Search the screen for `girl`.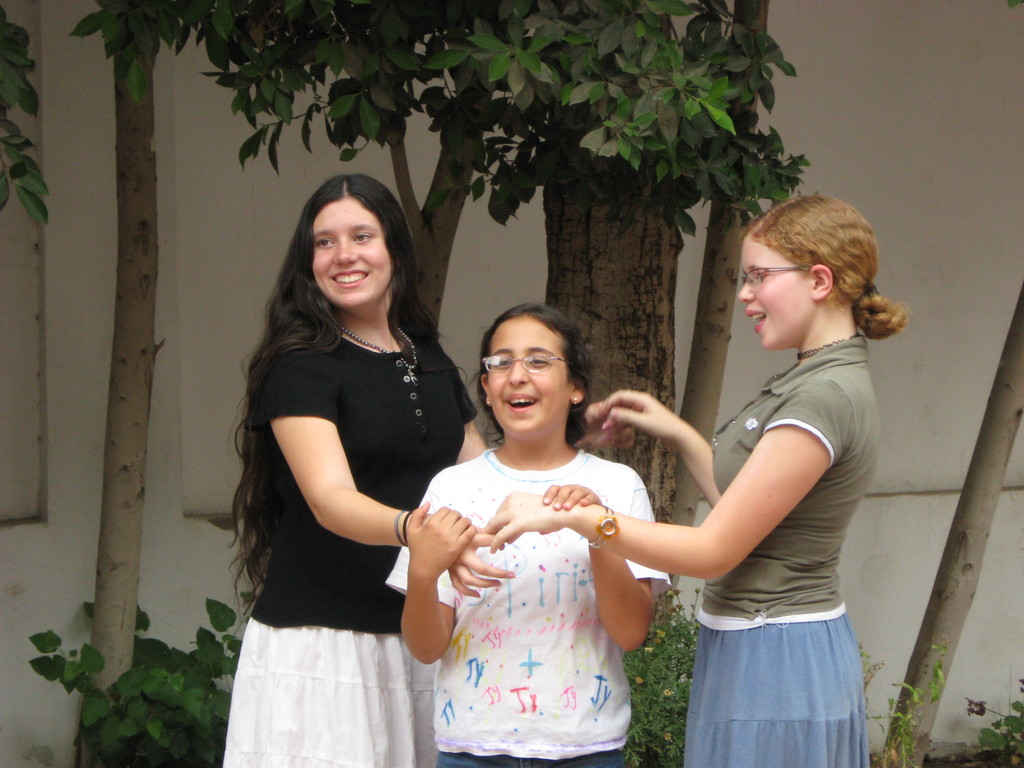
Found at locate(215, 170, 486, 767).
